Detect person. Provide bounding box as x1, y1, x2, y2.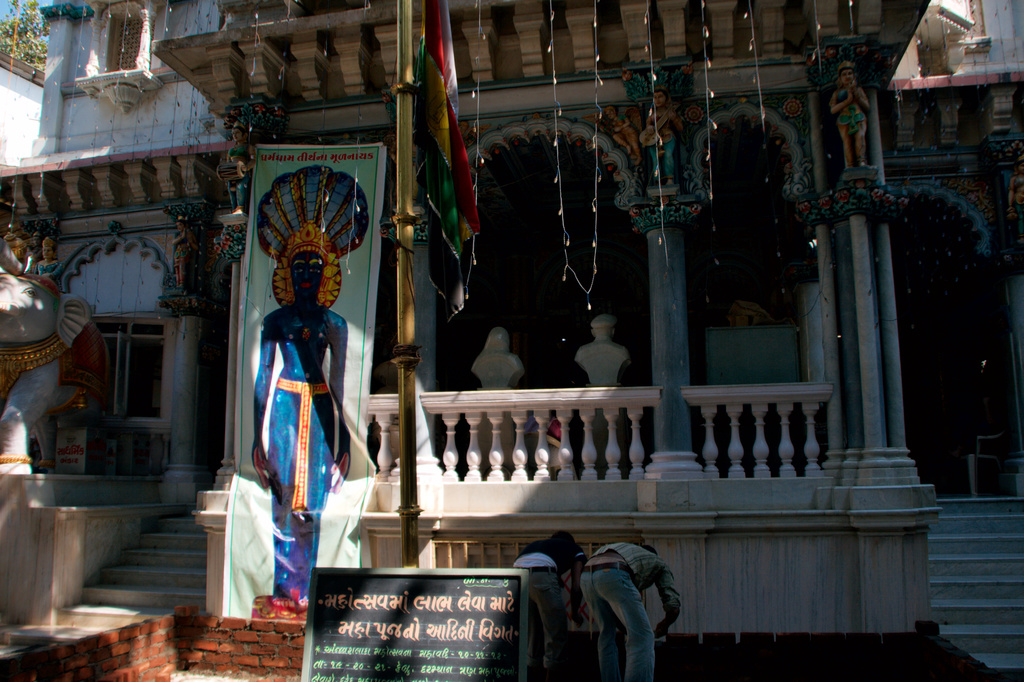
240, 177, 352, 599.
